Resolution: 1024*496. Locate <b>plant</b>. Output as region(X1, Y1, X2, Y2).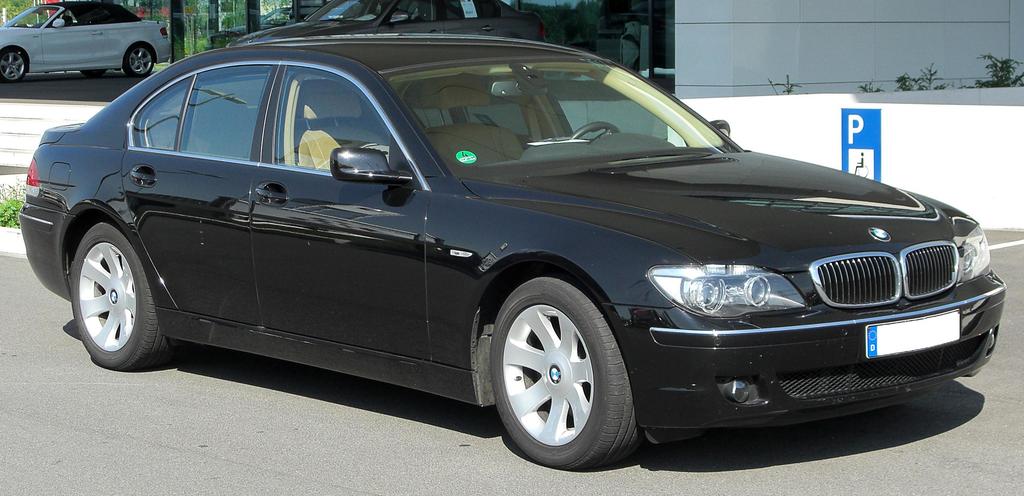
region(0, 168, 33, 241).
